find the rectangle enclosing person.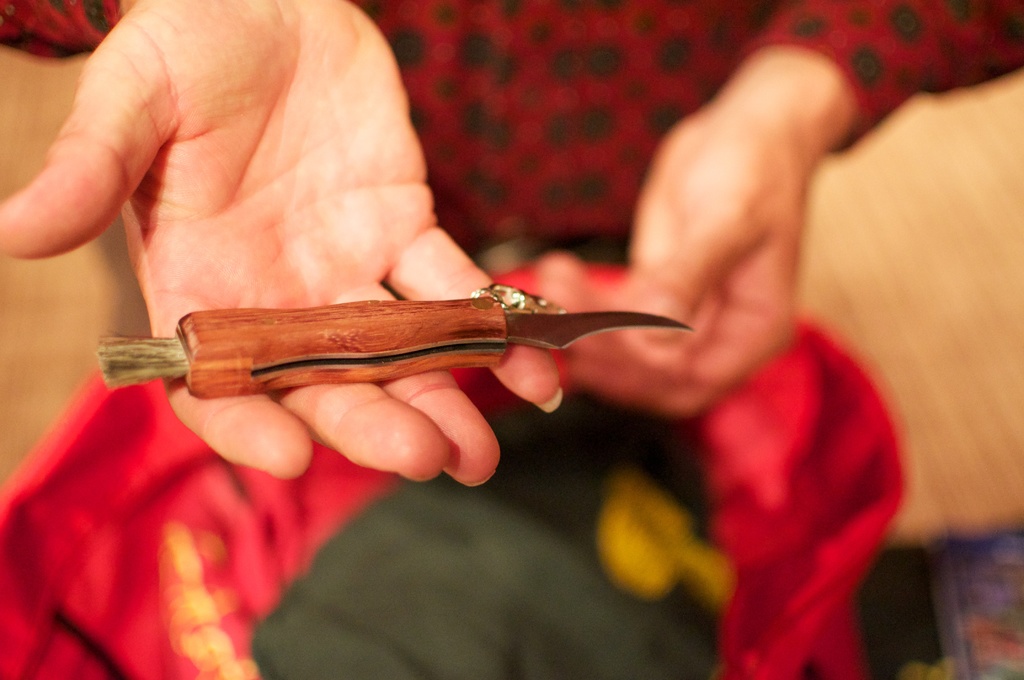
(left=0, top=0, right=1023, bottom=482).
